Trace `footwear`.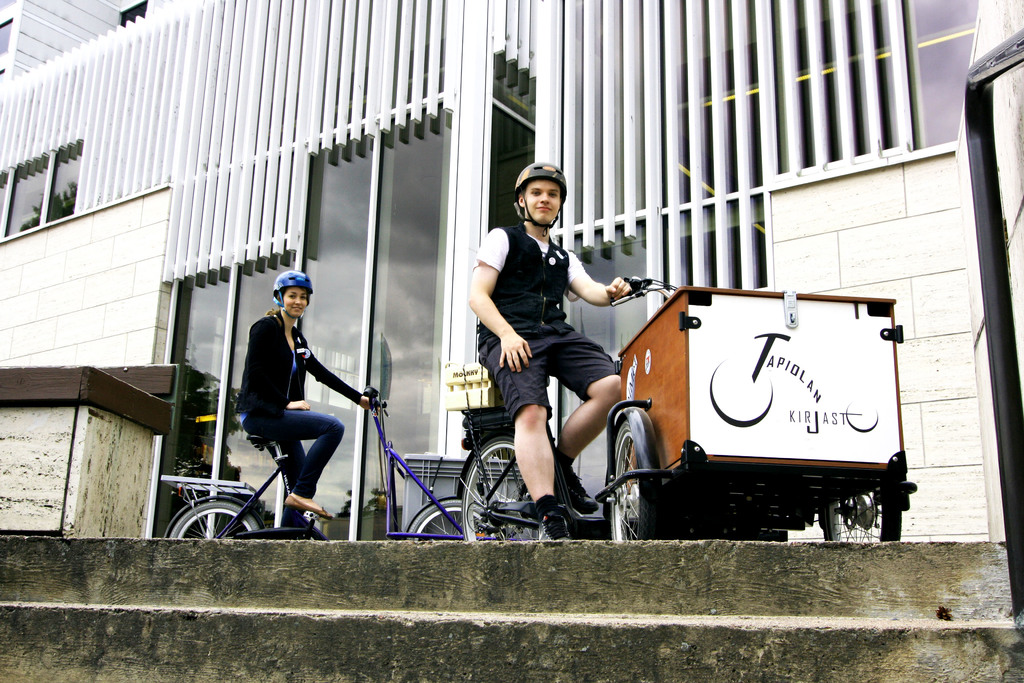
Traced to [left=548, top=449, right=604, bottom=514].
